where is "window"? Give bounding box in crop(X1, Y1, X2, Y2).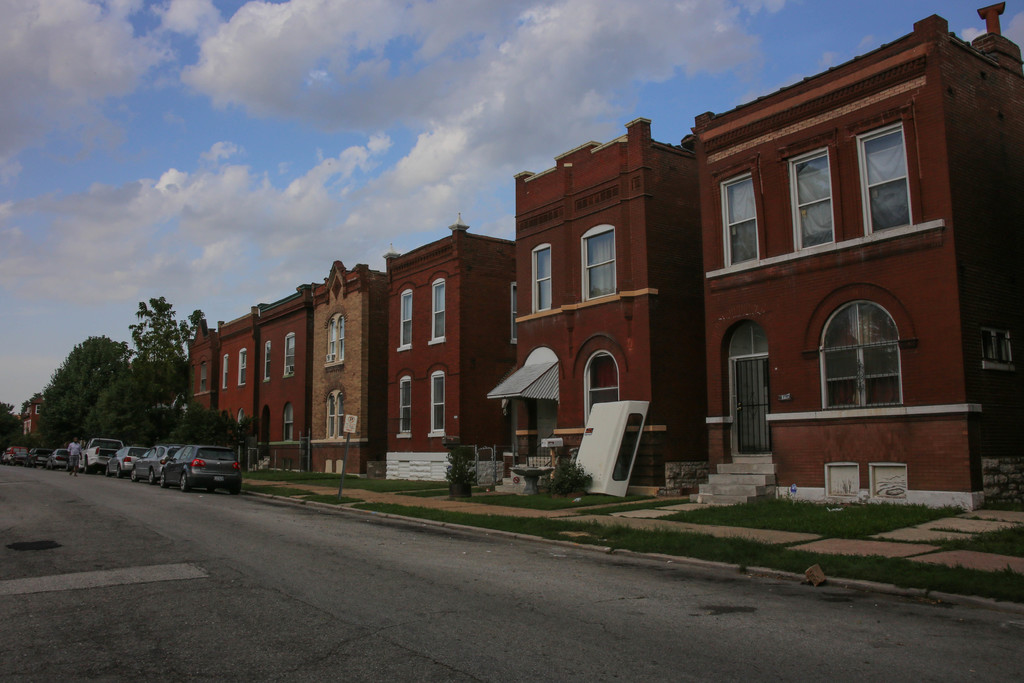
crop(508, 284, 518, 344).
